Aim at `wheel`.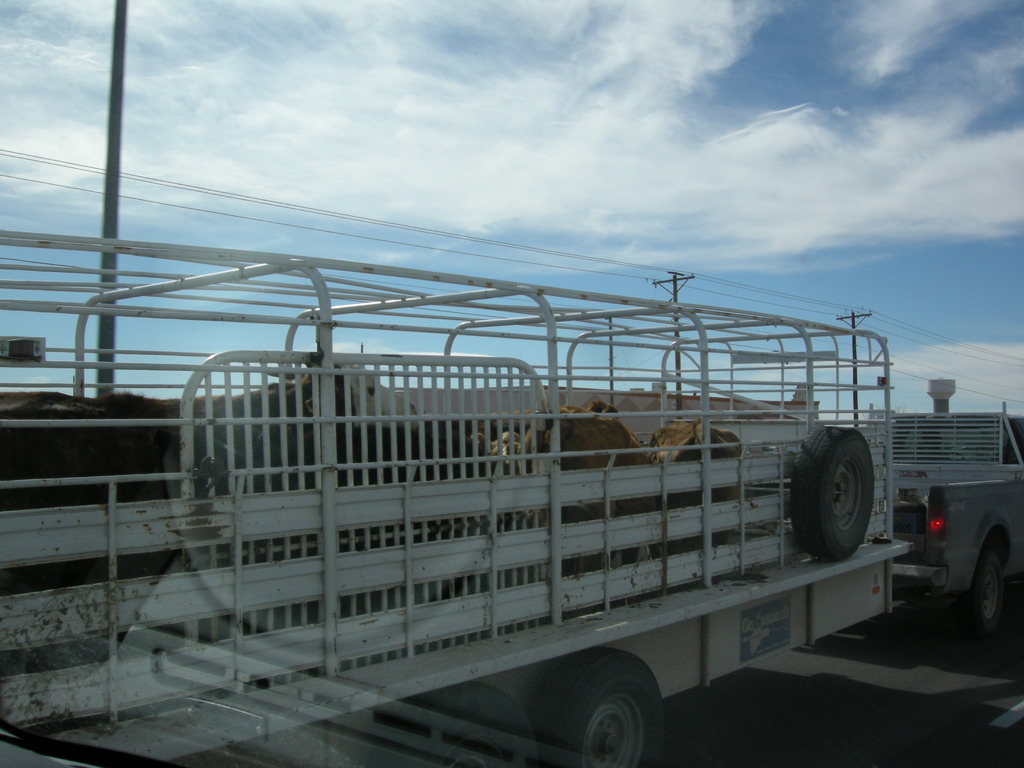
Aimed at l=957, t=535, r=1004, b=647.
